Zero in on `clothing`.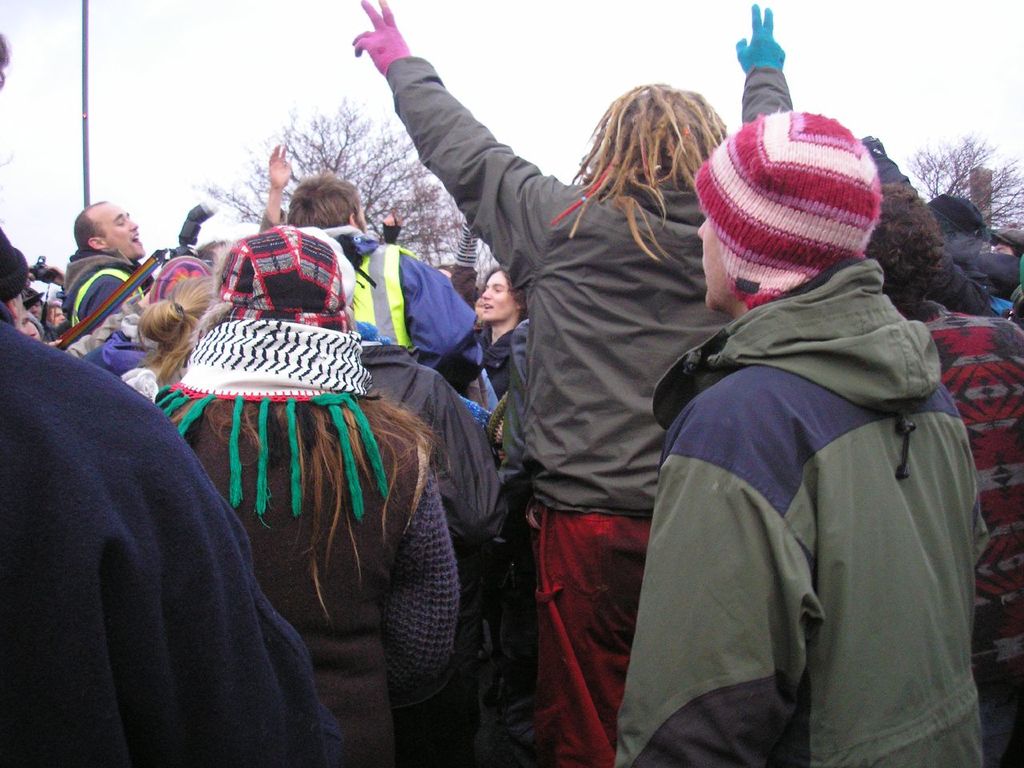
Zeroed in: bbox(36, 315, 72, 342).
